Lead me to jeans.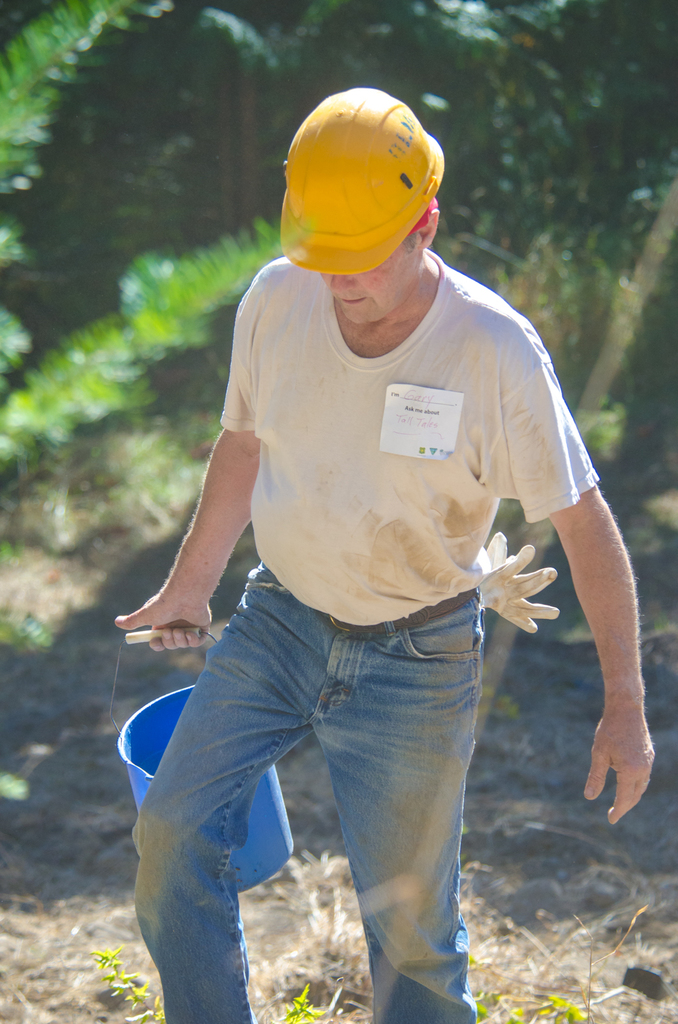
Lead to bbox=[130, 559, 480, 1023].
